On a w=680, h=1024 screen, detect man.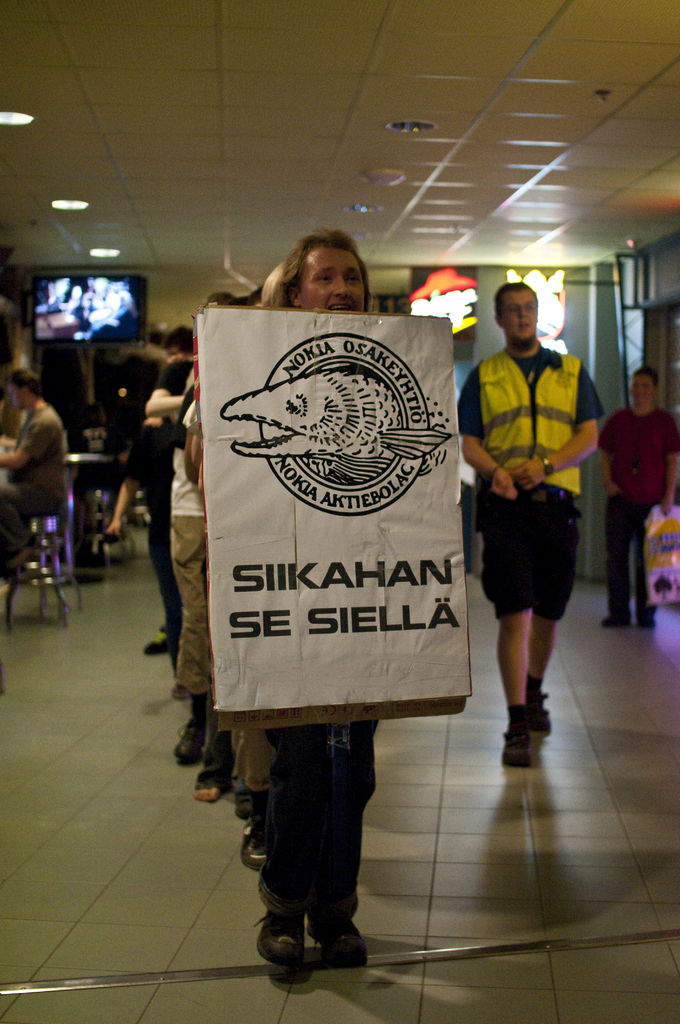
l=0, t=369, r=63, b=519.
